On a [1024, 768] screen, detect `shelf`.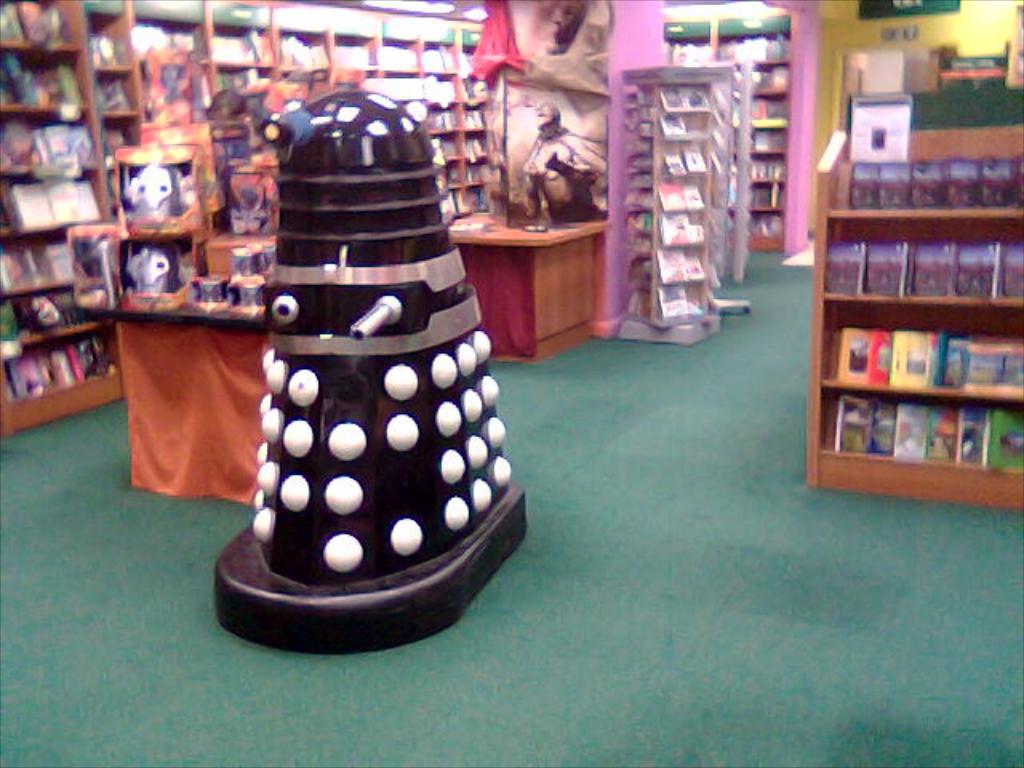
{"left": 469, "top": 37, "right": 475, "bottom": 72}.
